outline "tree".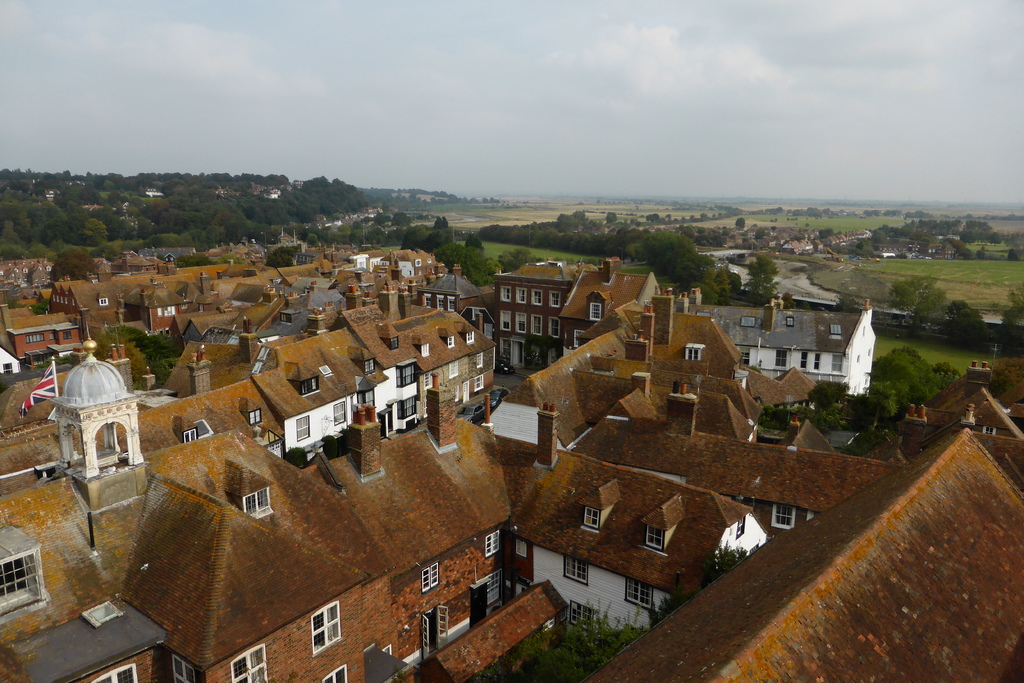
Outline: x1=870 y1=222 x2=891 y2=247.
